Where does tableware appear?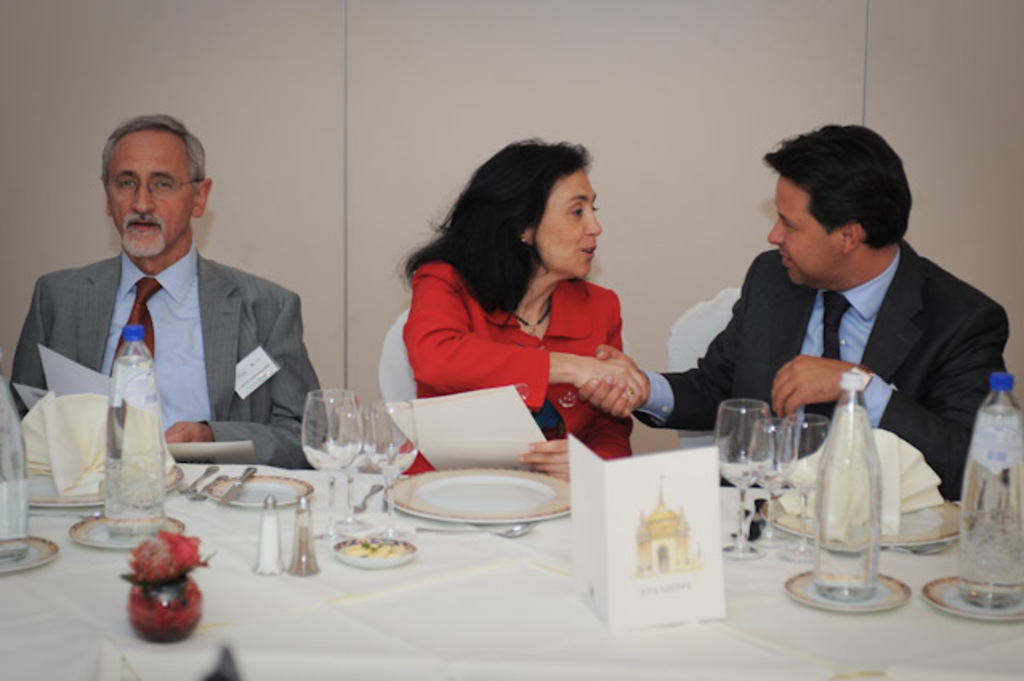
Appears at crop(332, 522, 417, 569).
